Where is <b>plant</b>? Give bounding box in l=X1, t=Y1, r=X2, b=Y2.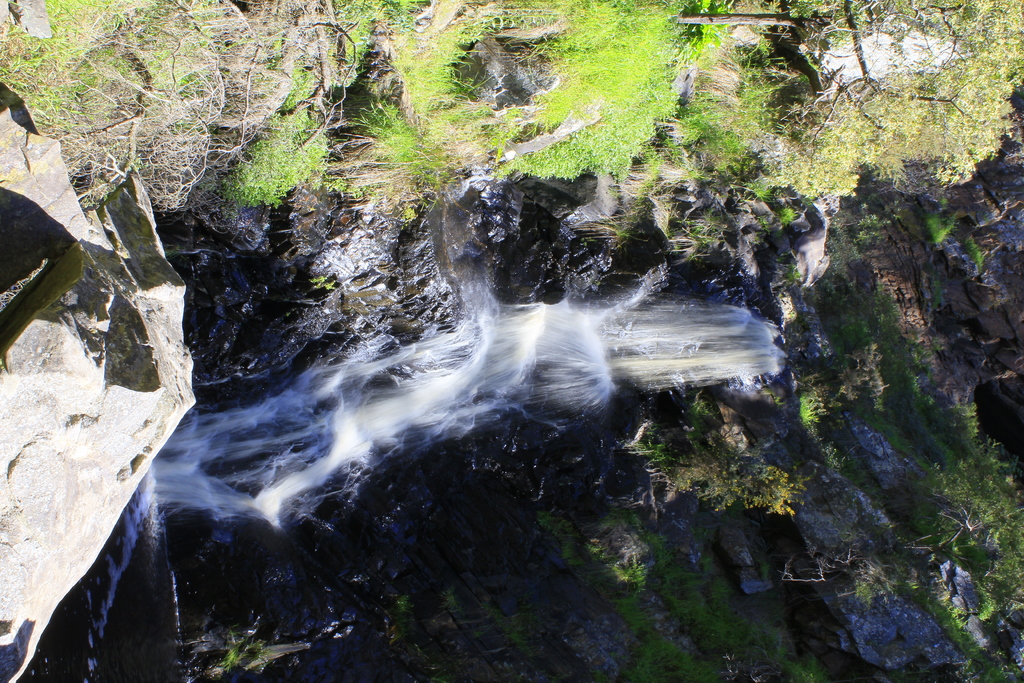
l=706, t=0, r=1023, b=220.
